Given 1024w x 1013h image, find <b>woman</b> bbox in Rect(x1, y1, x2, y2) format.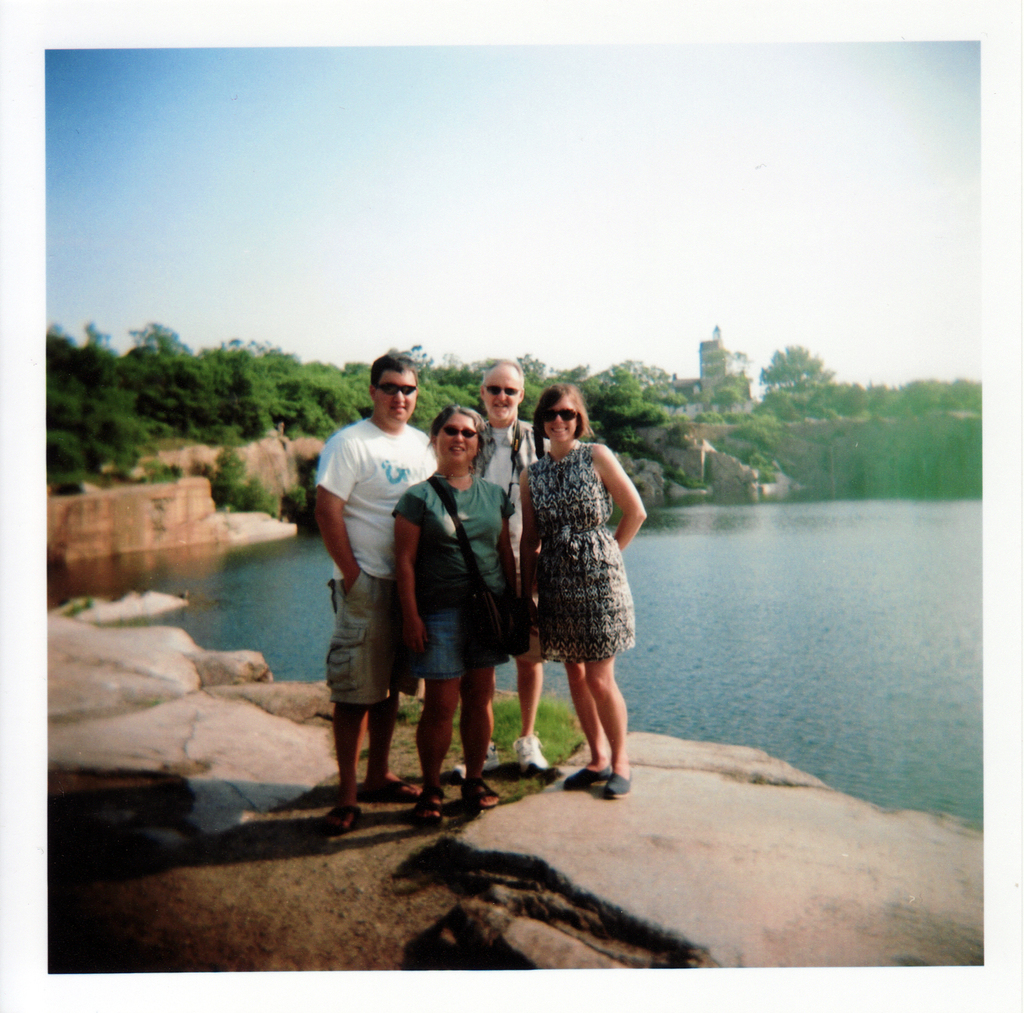
Rect(488, 377, 638, 789).
